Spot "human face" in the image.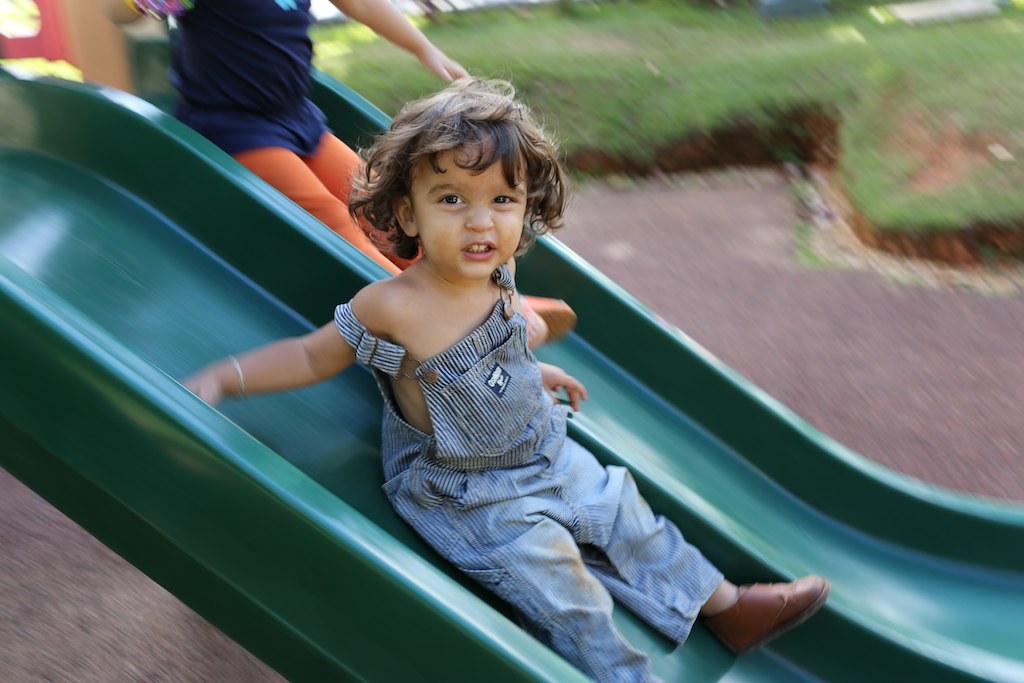
"human face" found at (x1=413, y1=148, x2=530, y2=277).
